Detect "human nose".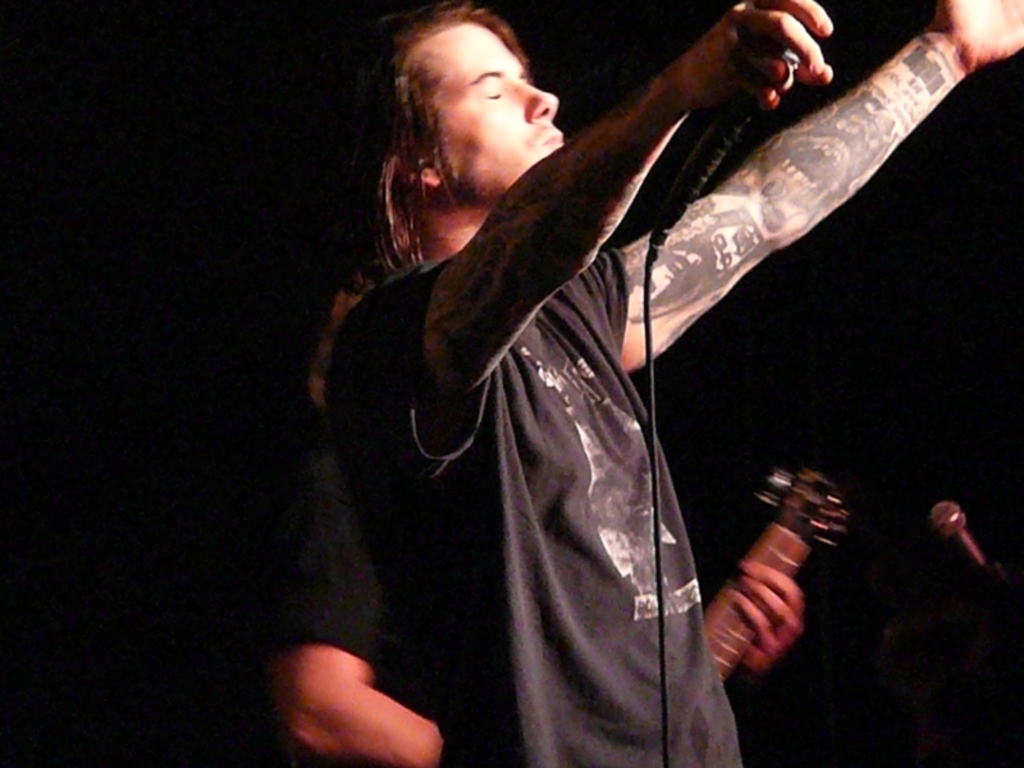
Detected at 516/79/566/125.
